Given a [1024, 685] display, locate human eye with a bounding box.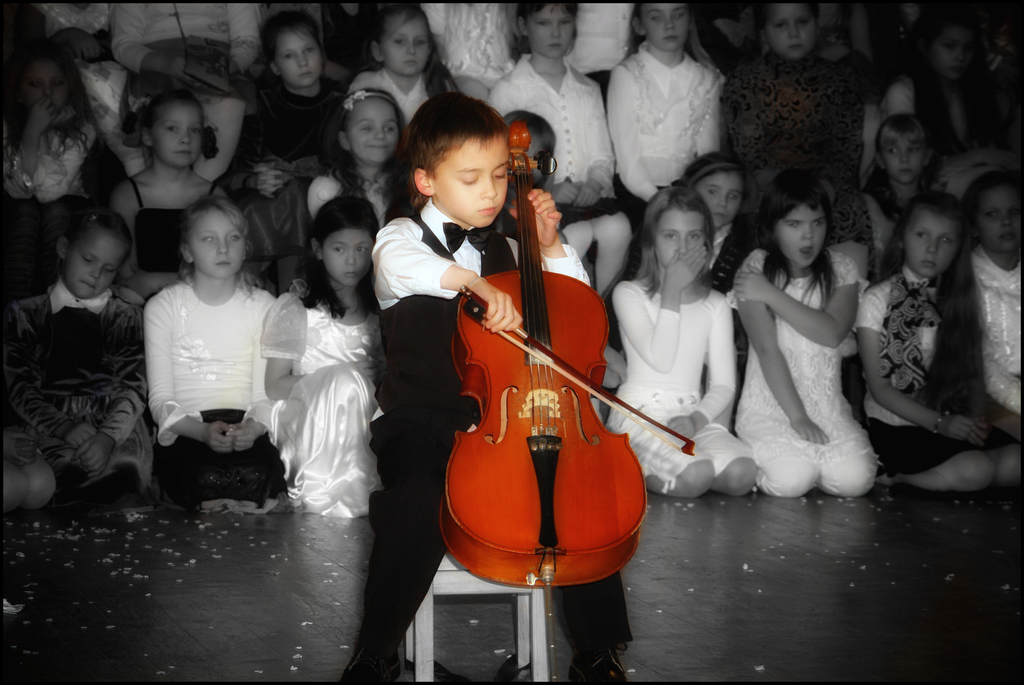
Located: bbox=[490, 169, 508, 179].
